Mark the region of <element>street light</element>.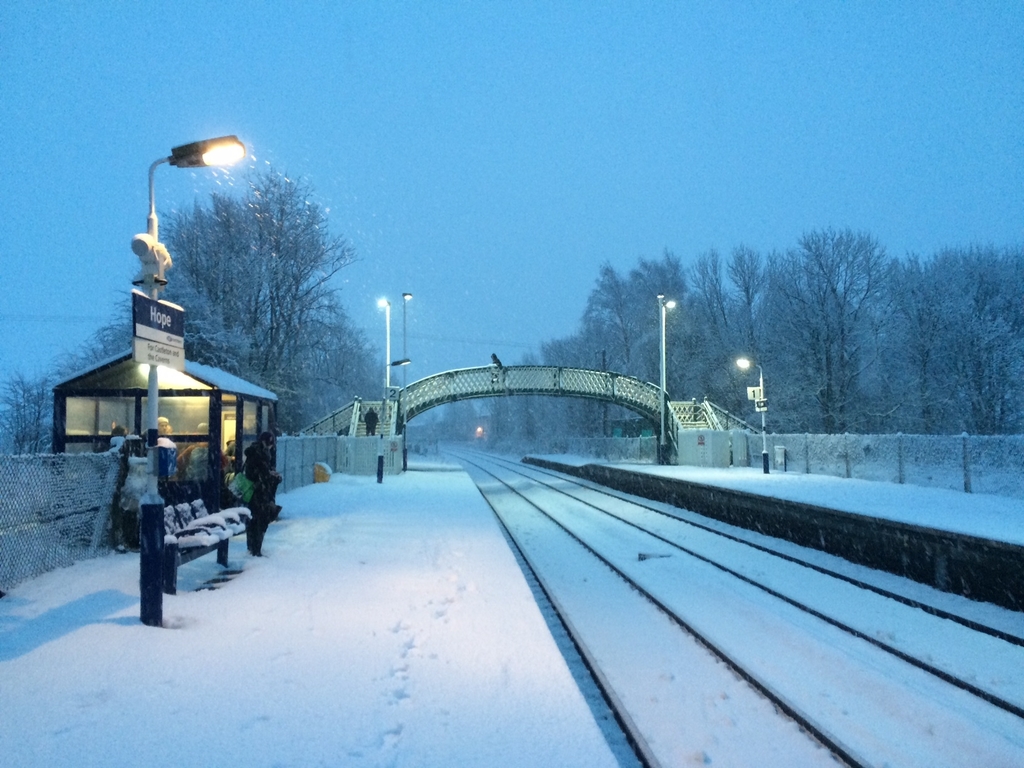
Region: rect(401, 292, 413, 470).
